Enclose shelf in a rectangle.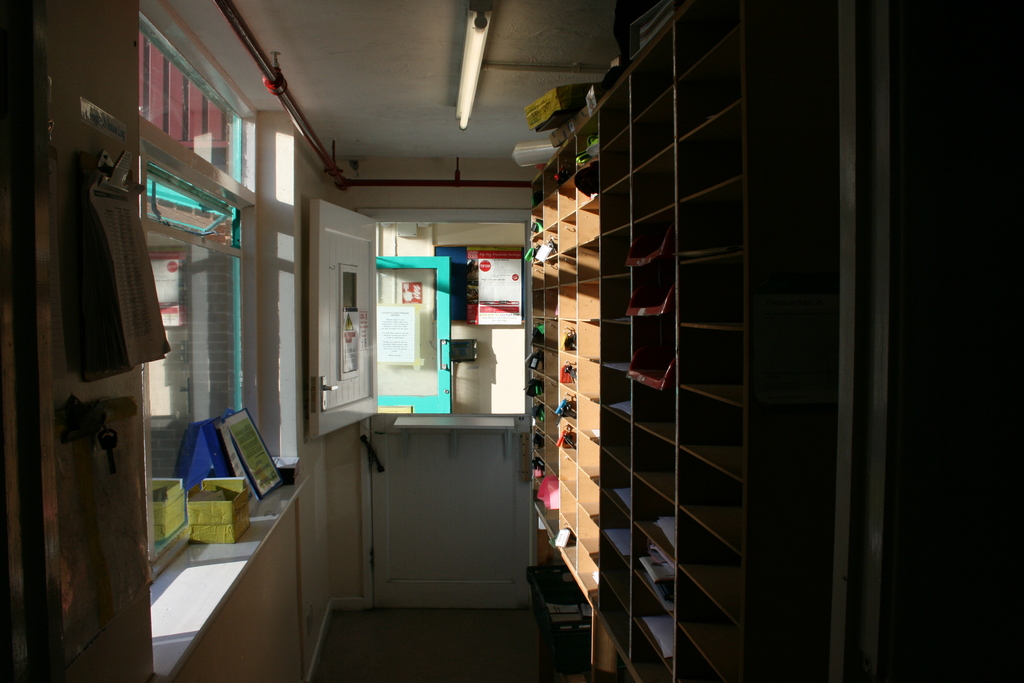
(676, 99, 751, 206).
